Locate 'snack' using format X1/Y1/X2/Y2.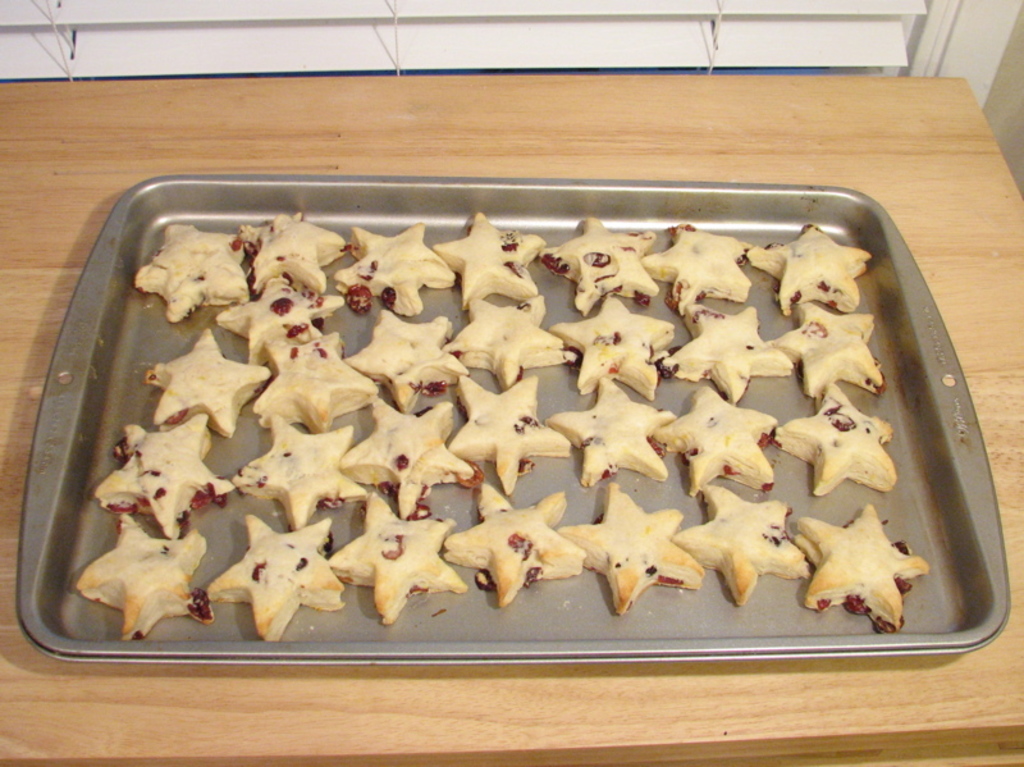
338/401/471/515.
